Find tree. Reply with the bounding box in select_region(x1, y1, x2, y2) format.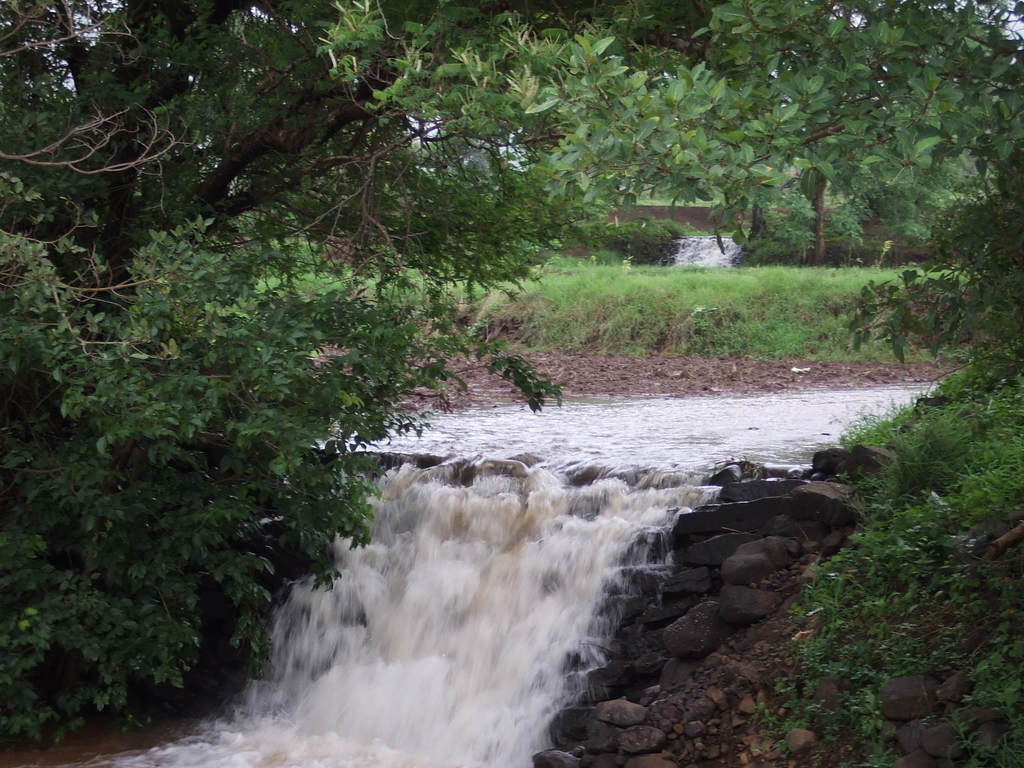
select_region(0, 322, 550, 750).
